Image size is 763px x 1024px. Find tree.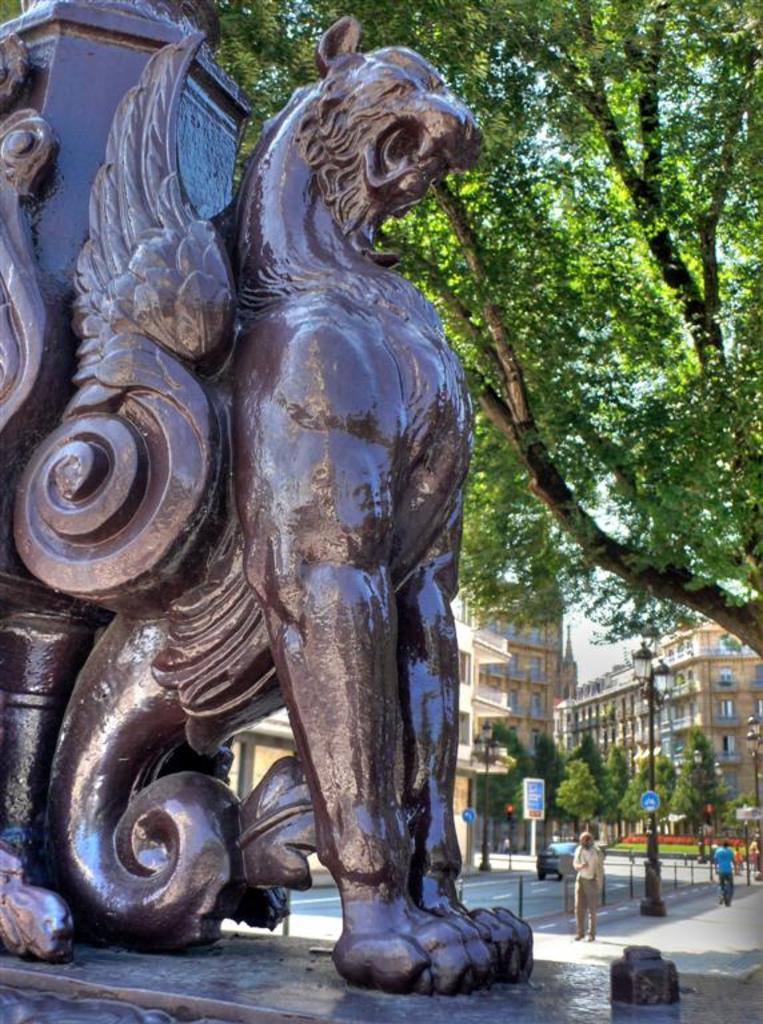
crop(568, 727, 602, 775).
